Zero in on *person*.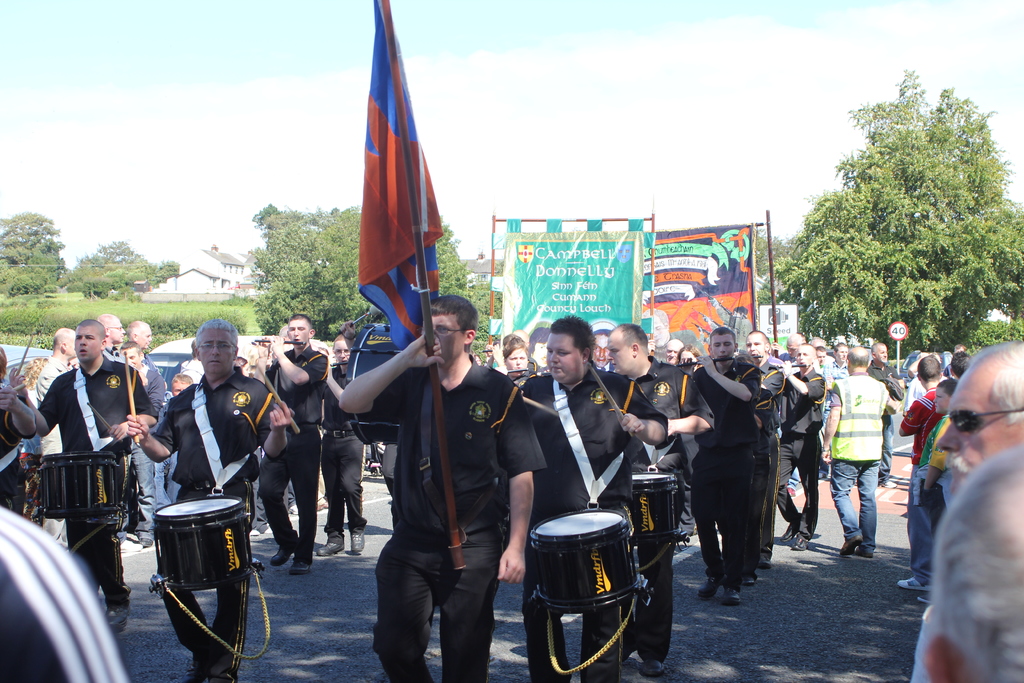
Zeroed in: (left=122, top=317, right=294, bottom=682).
